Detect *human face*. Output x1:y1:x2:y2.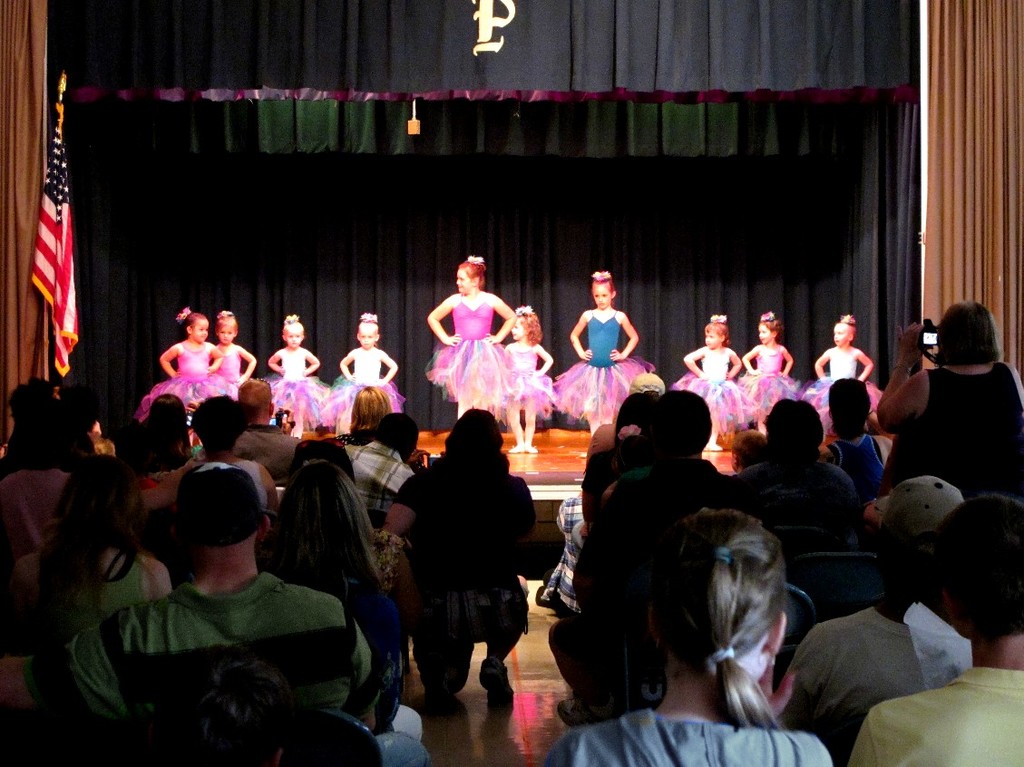
832:326:845:345.
